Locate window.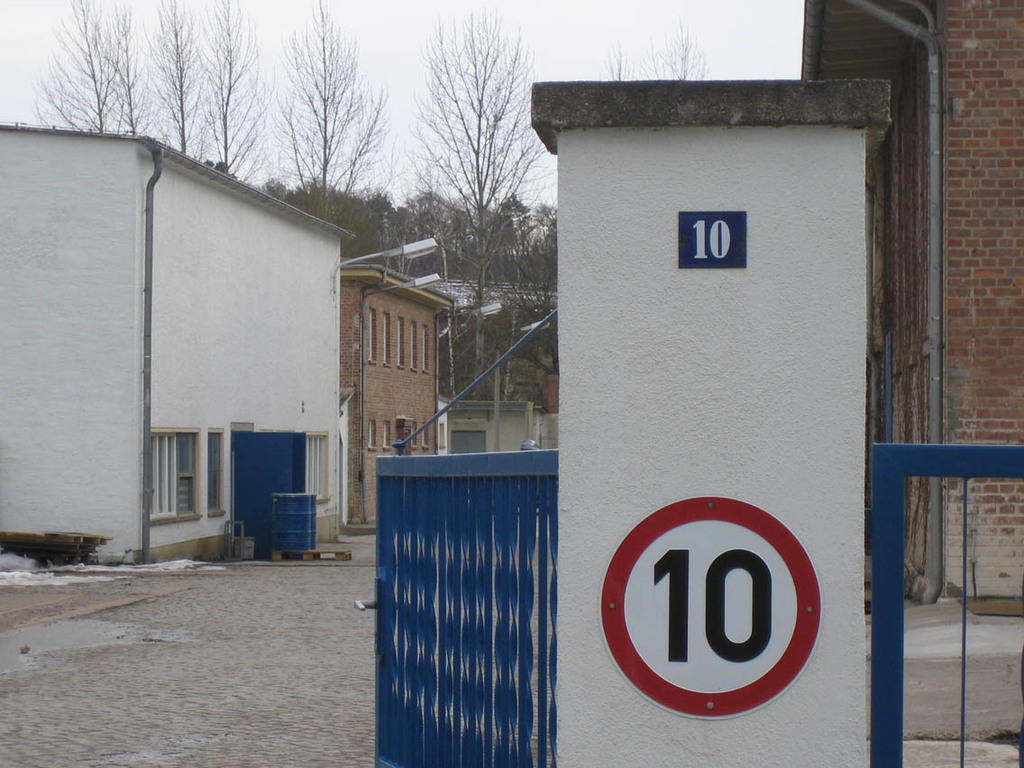
Bounding box: crop(370, 418, 373, 448).
